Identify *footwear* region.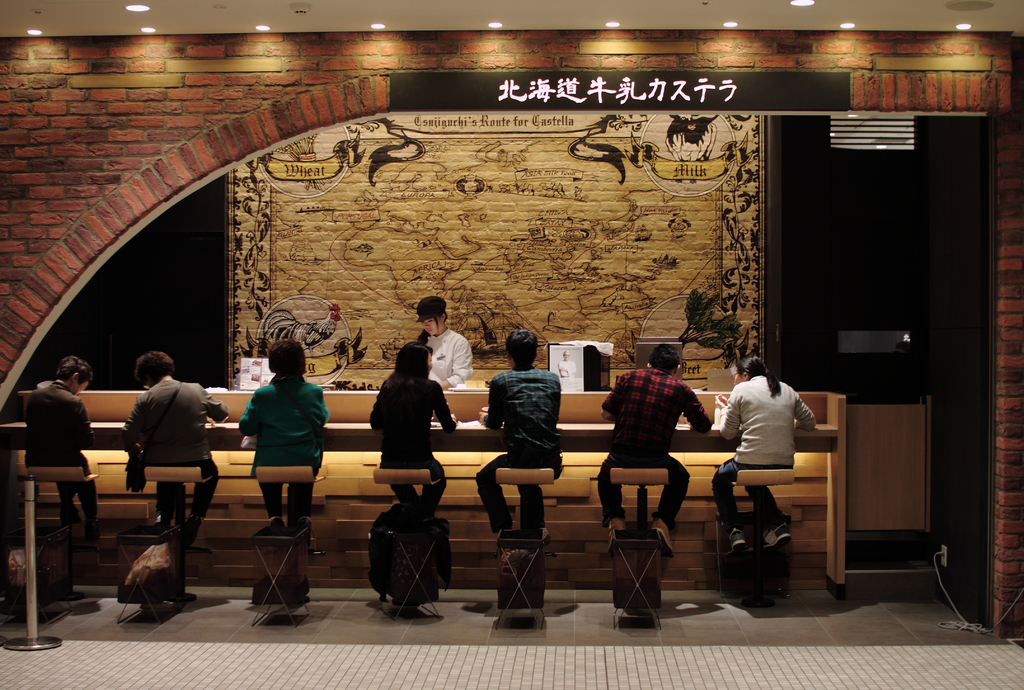
Region: Rect(269, 518, 287, 531).
